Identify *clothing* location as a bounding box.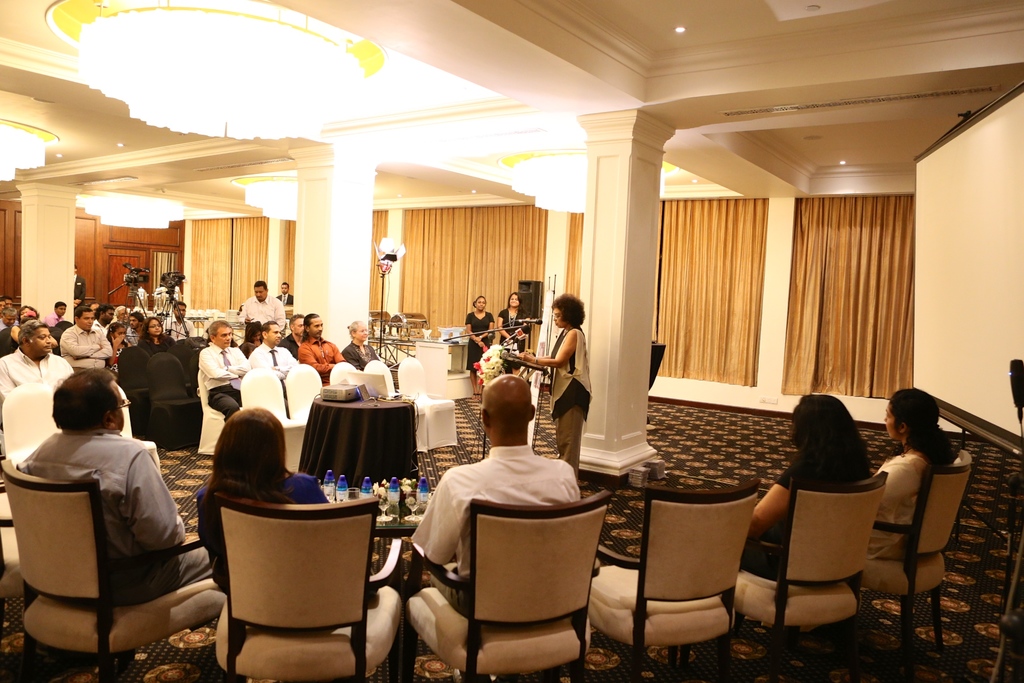
crop(195, 466, 331, 612).
